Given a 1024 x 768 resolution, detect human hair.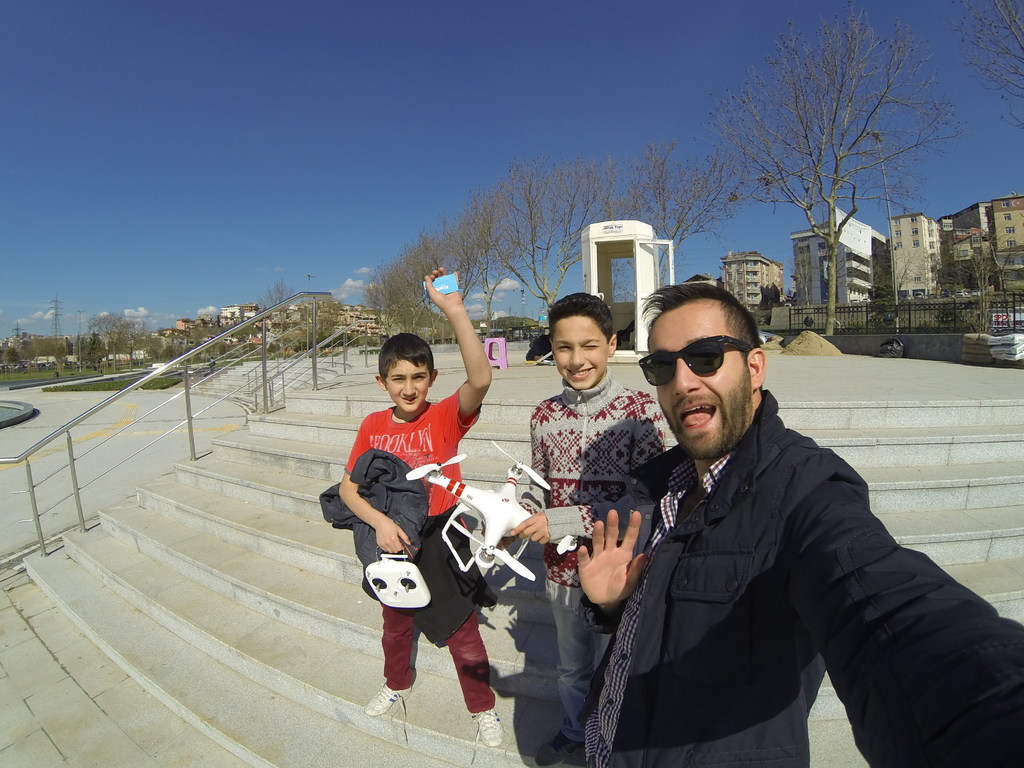
select_region(636, 282, 756, 379).
